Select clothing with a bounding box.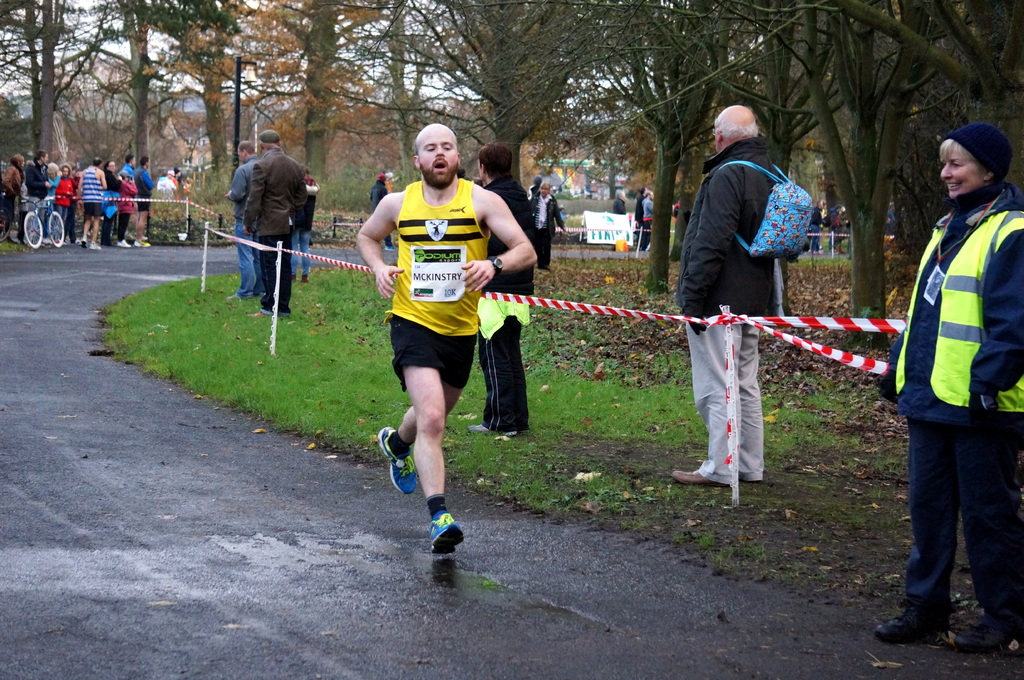
[x1=25, y1=160, x2=47, y2=225].
